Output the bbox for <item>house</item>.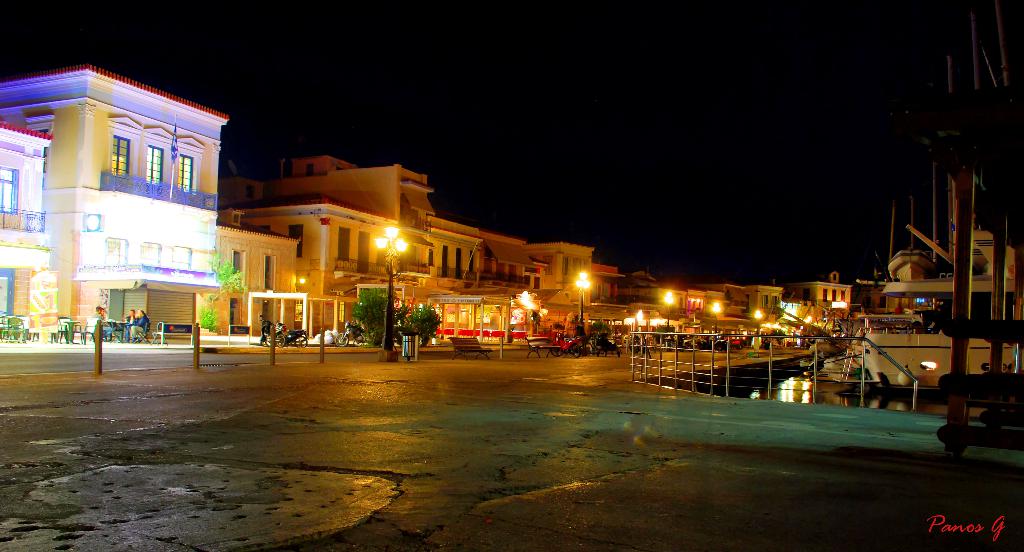
483 227 535 350.
